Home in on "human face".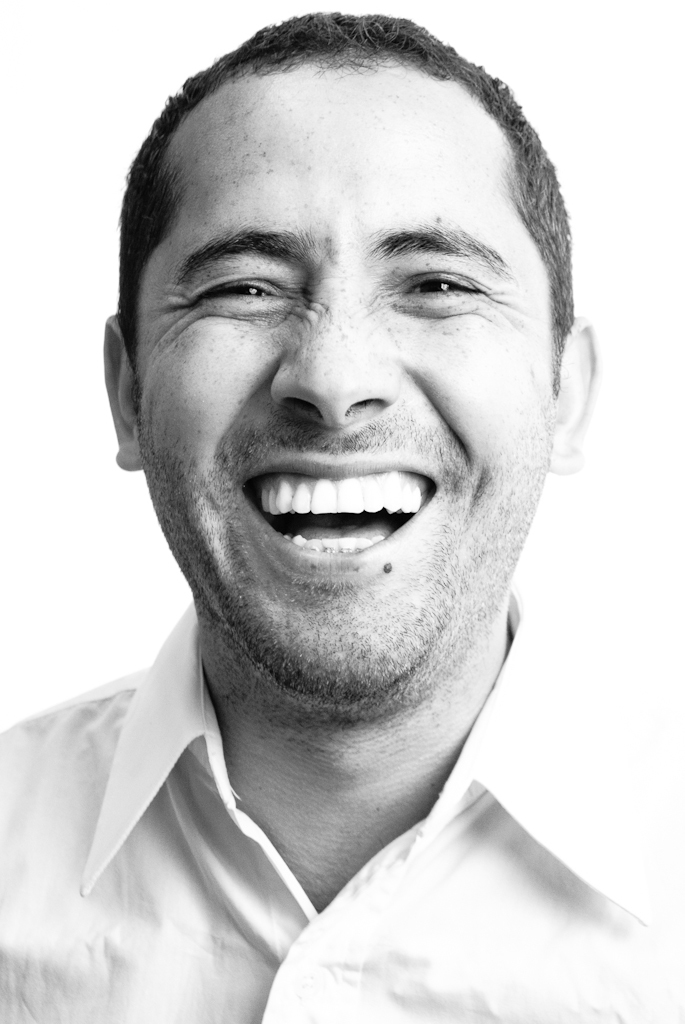
Homed in at [left=130, top=61, right=557, bottom=706].
